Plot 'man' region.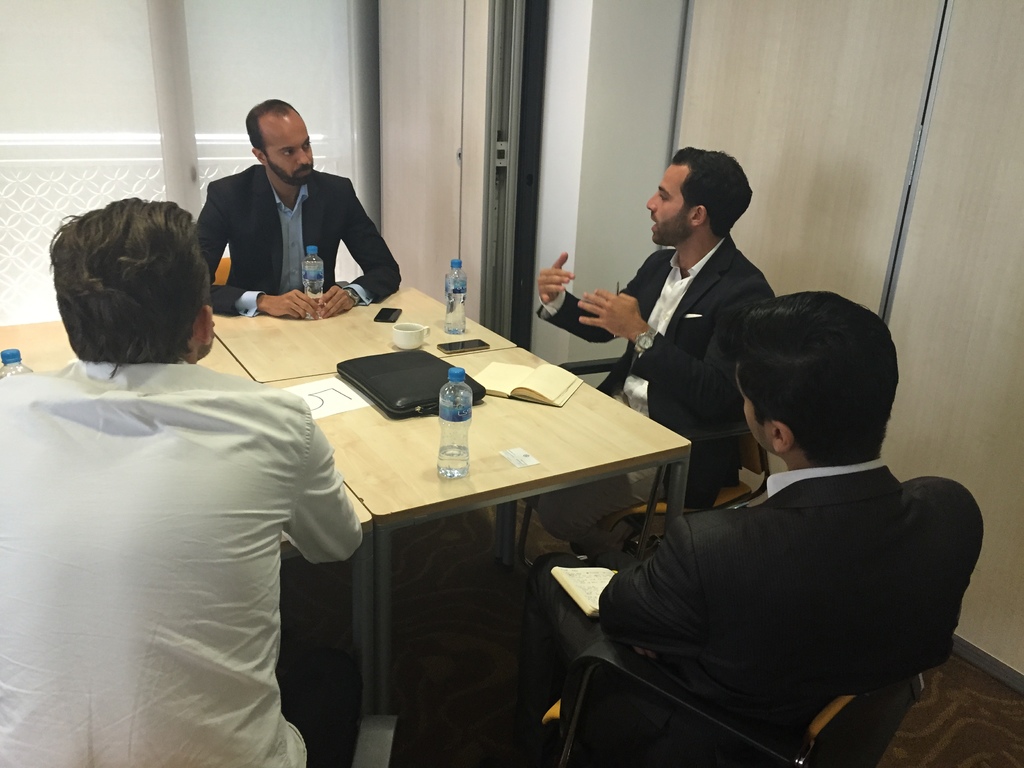
Plotted at bbox=(0, 196, 365, 767).
